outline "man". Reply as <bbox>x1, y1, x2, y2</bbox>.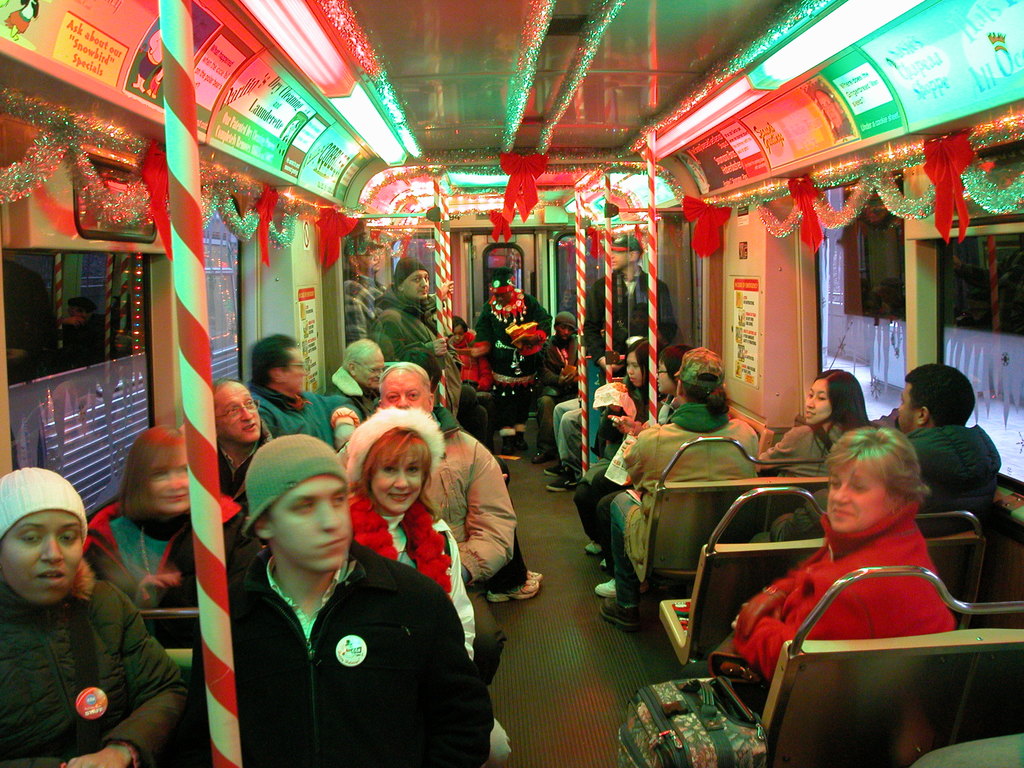
<bbox>345, 236, 387, 346</bbox>.
